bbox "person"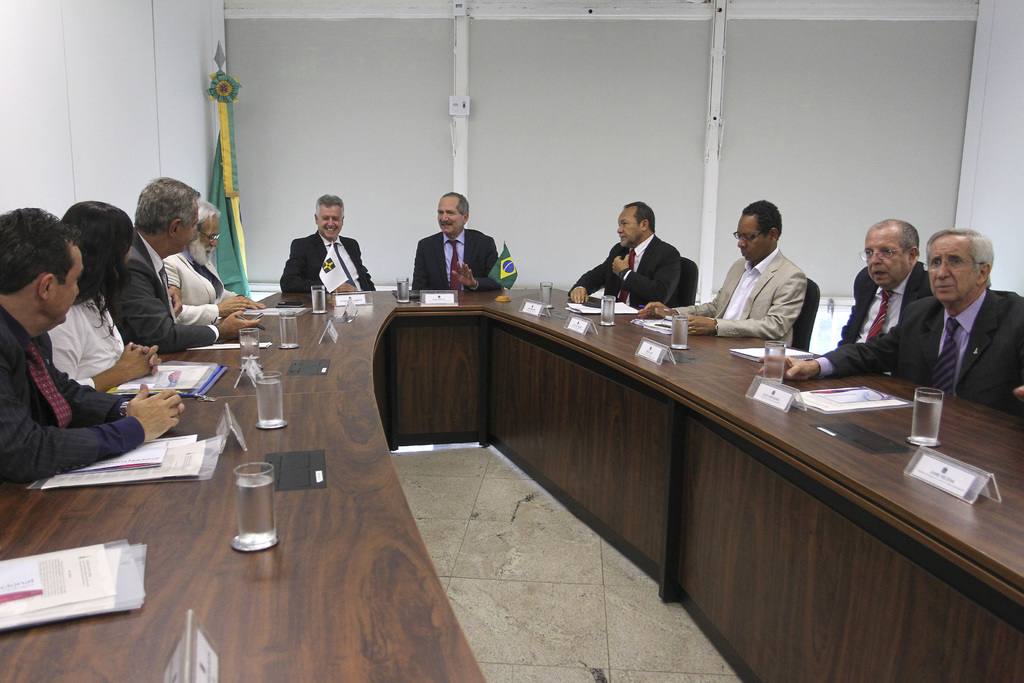
bbox=(568, 201, 687, 309)
